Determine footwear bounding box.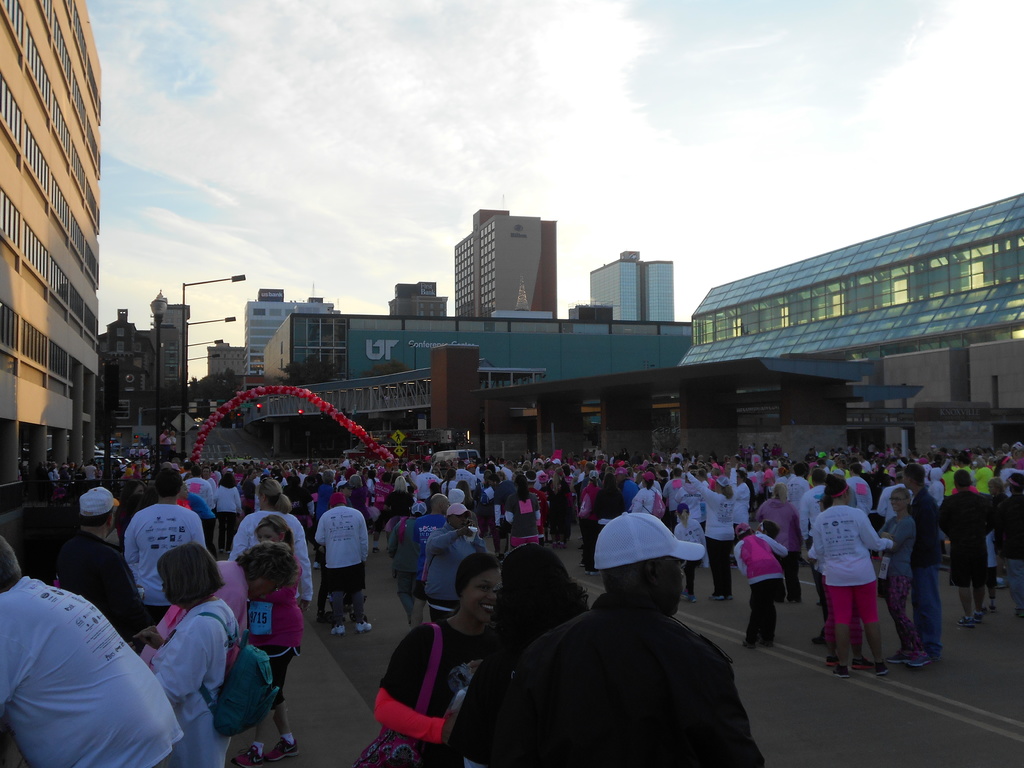
Determined: [774, 590, 782, 601].
